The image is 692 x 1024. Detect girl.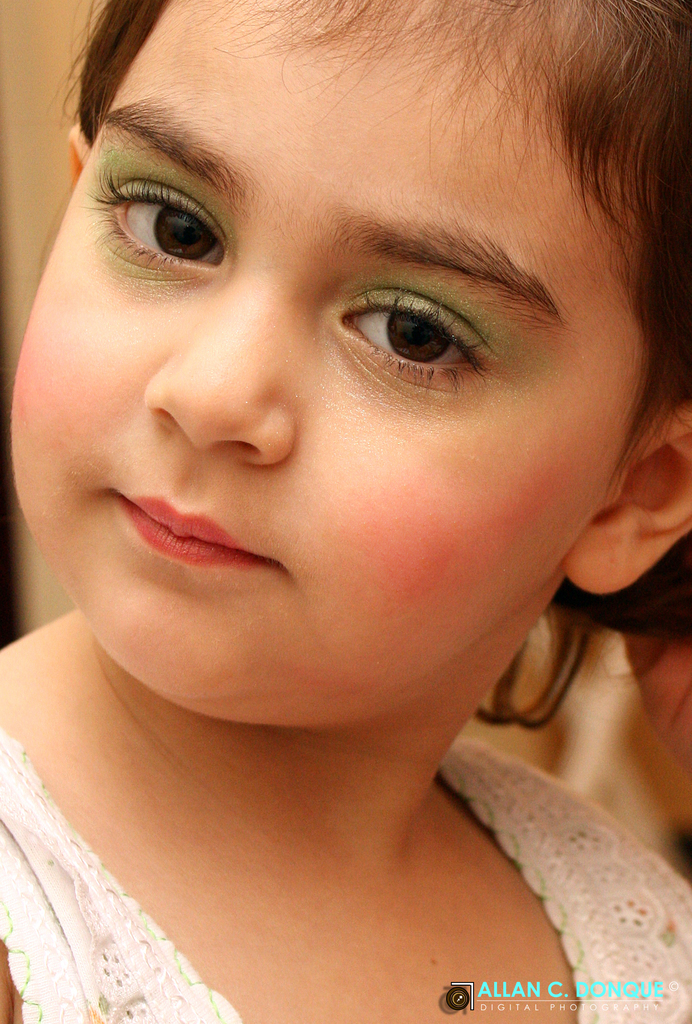
Detection: [0,1,691,1023].
